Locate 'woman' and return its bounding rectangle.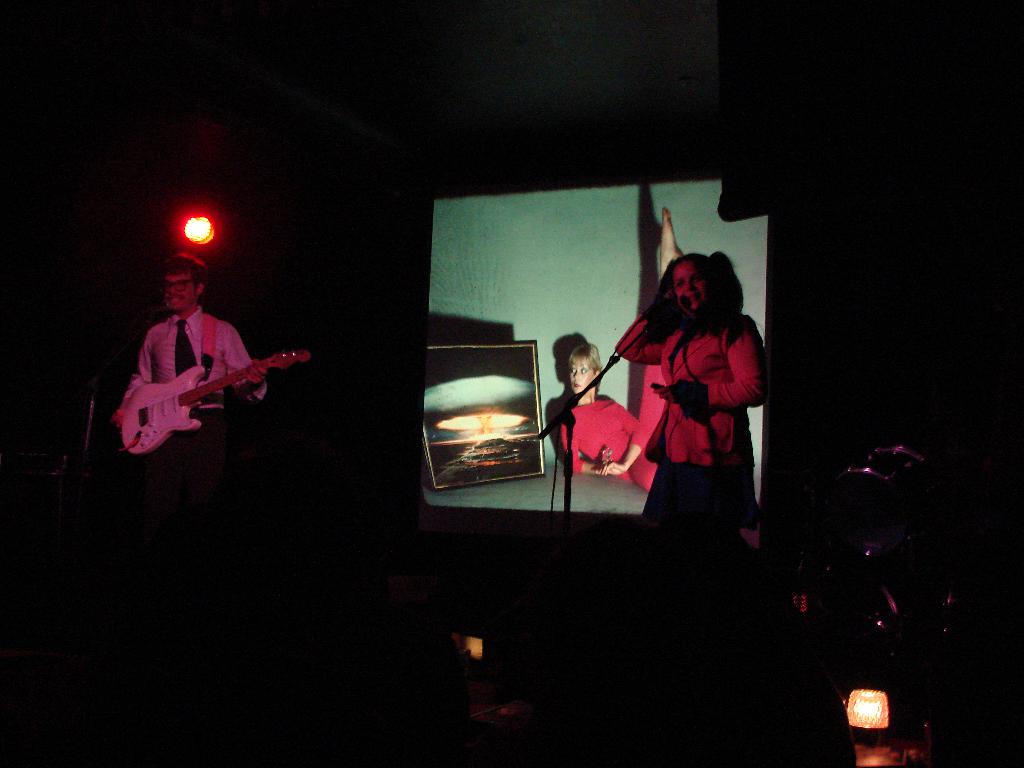
select_region(620, 252, 767, 588).
